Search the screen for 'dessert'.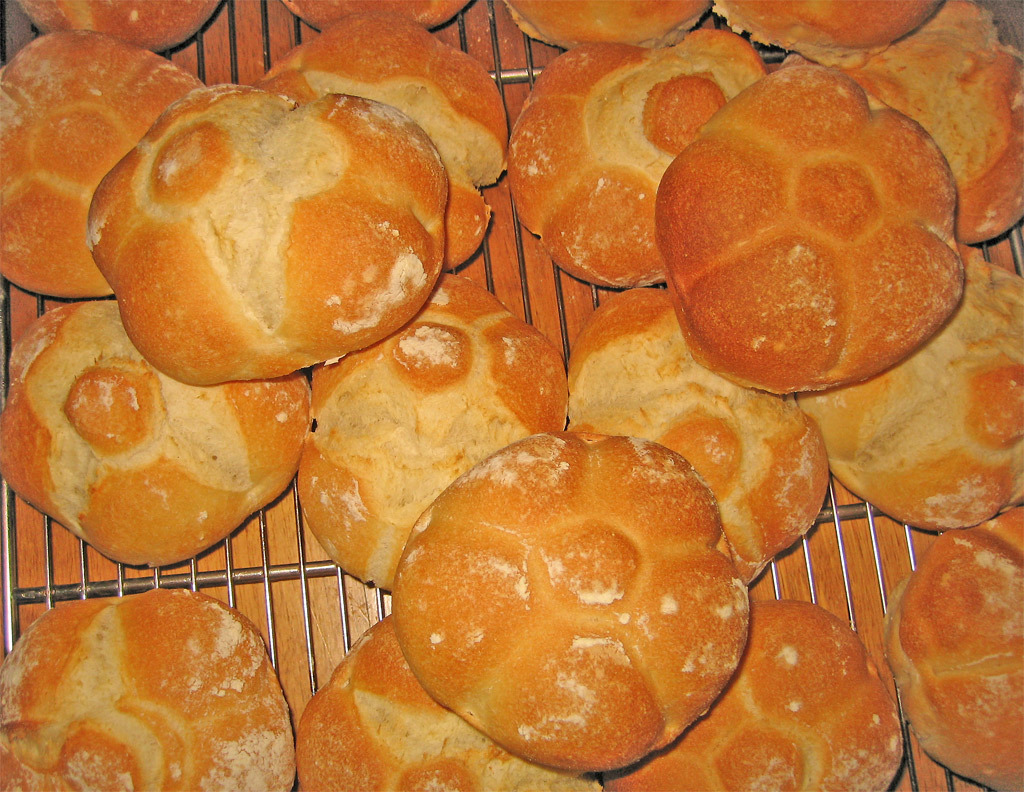
Found at l=797, t=253, r=1023, b=528.
